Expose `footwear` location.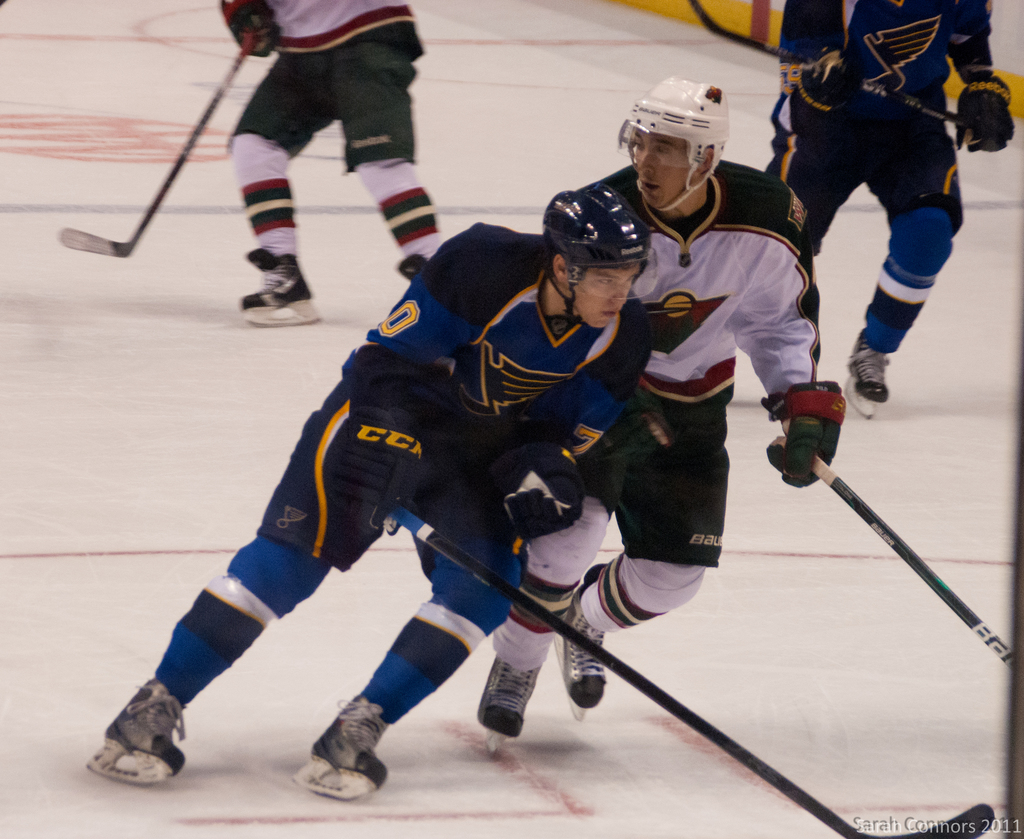
Exposed at box=[237, 245, 317, 322].
